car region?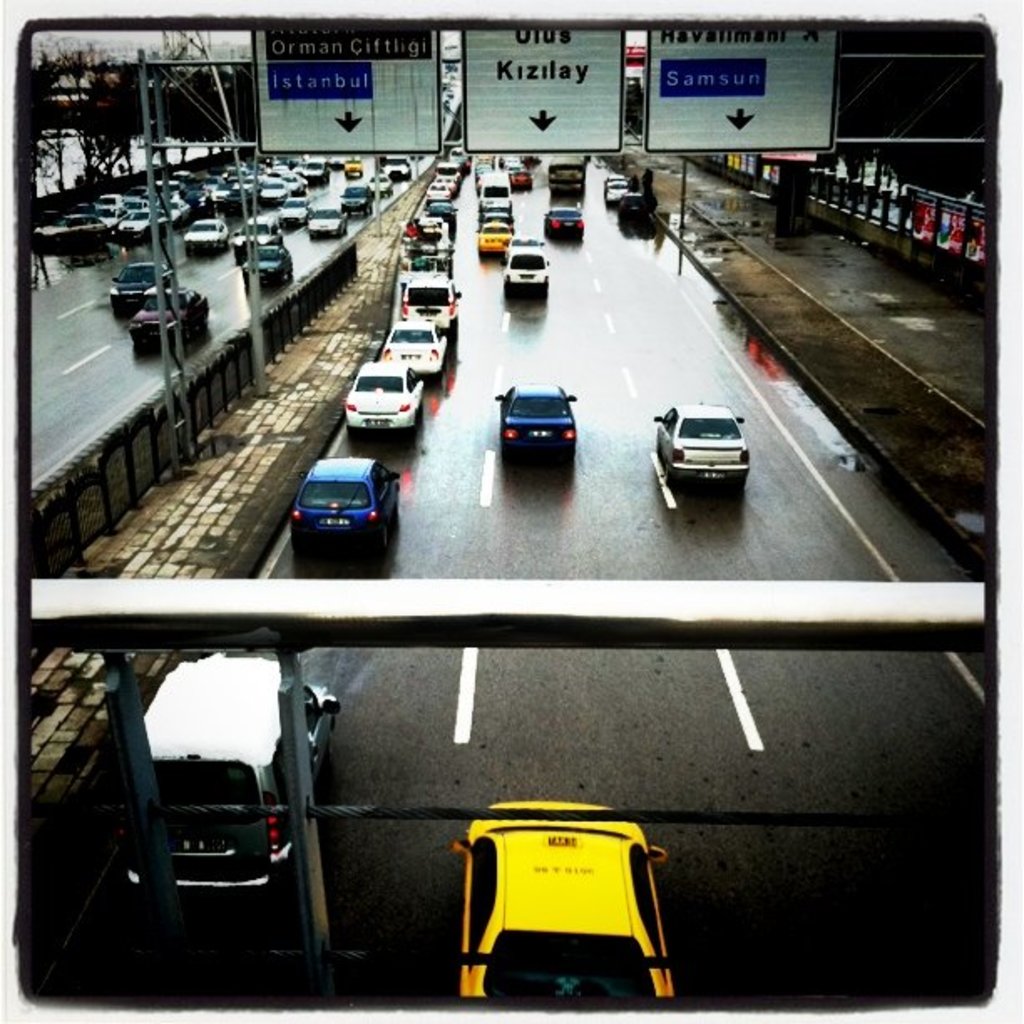
BBox(305, 202, 345, 241)
